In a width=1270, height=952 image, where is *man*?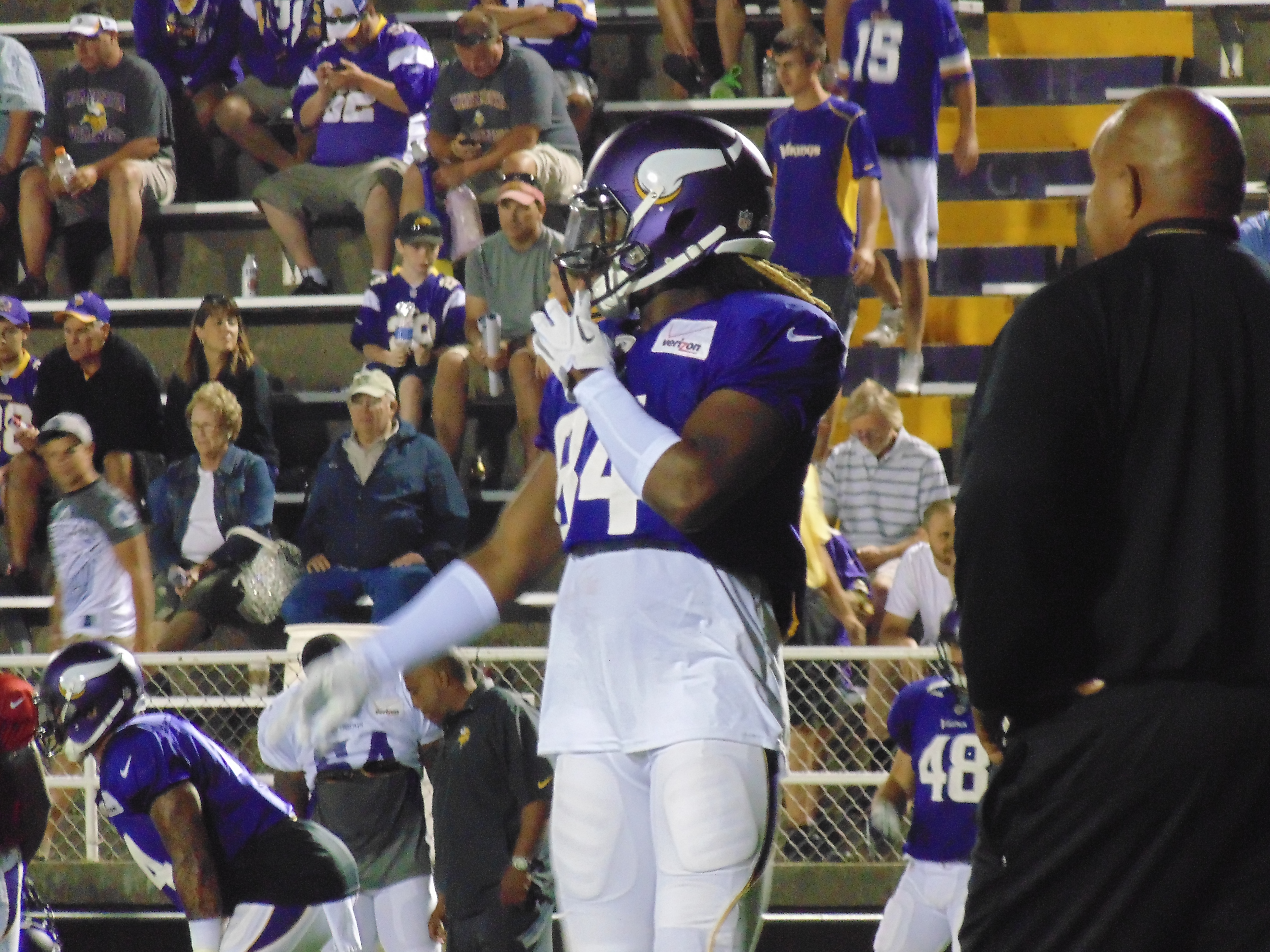
9 155 88 233.
